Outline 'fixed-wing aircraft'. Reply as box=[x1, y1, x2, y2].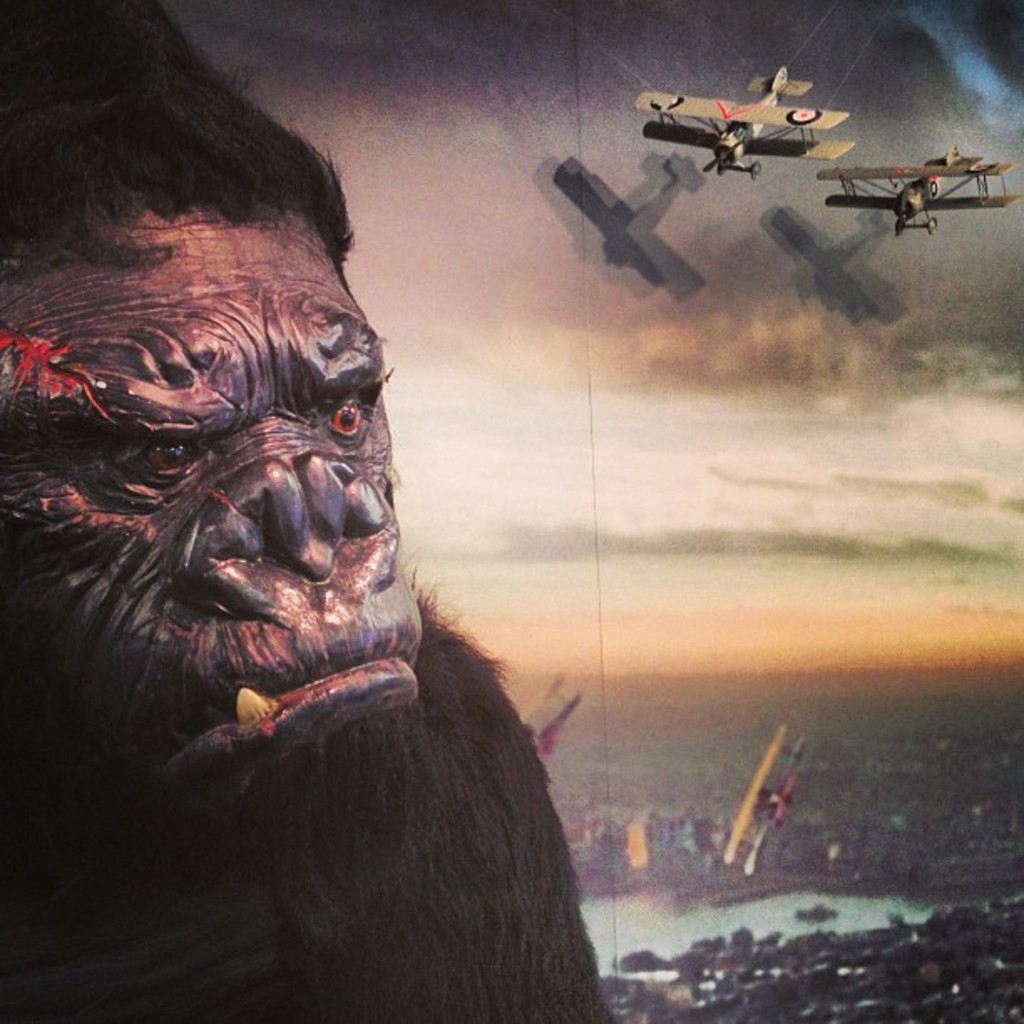
box=[815, 146, 1022, 231].
